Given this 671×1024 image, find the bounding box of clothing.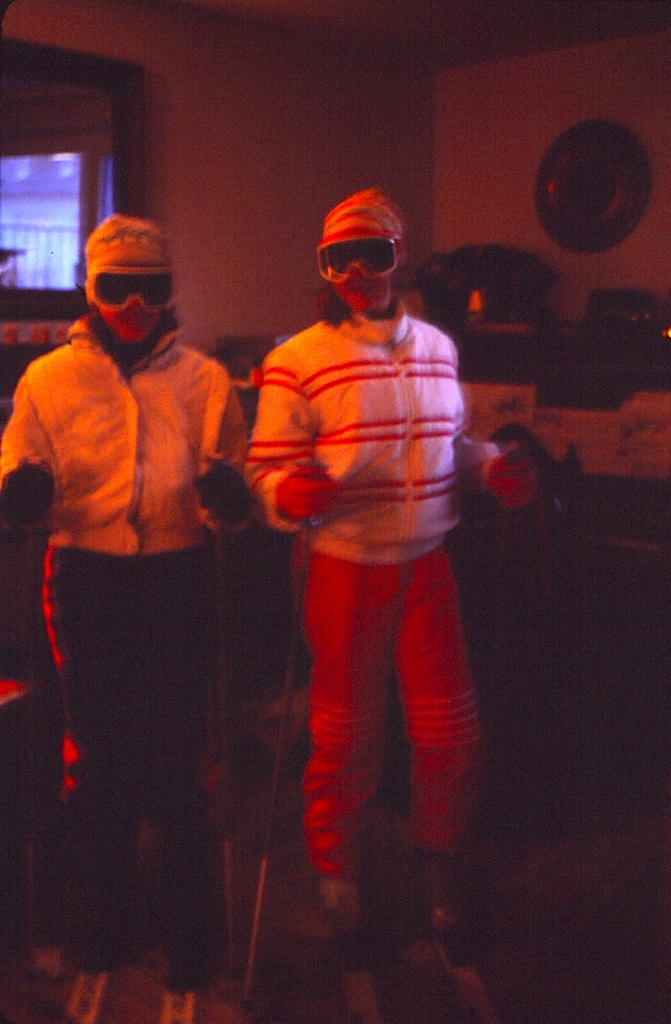
l=0, t=315, r=228, b=976.
